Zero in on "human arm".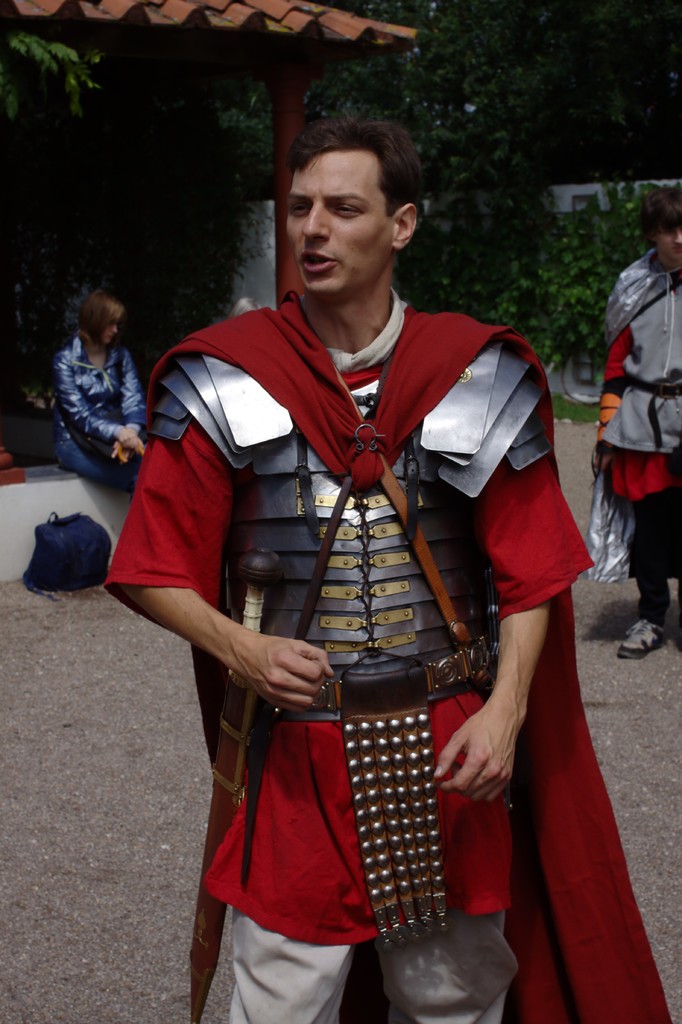
Zeroed in: (109,394,327,708).
